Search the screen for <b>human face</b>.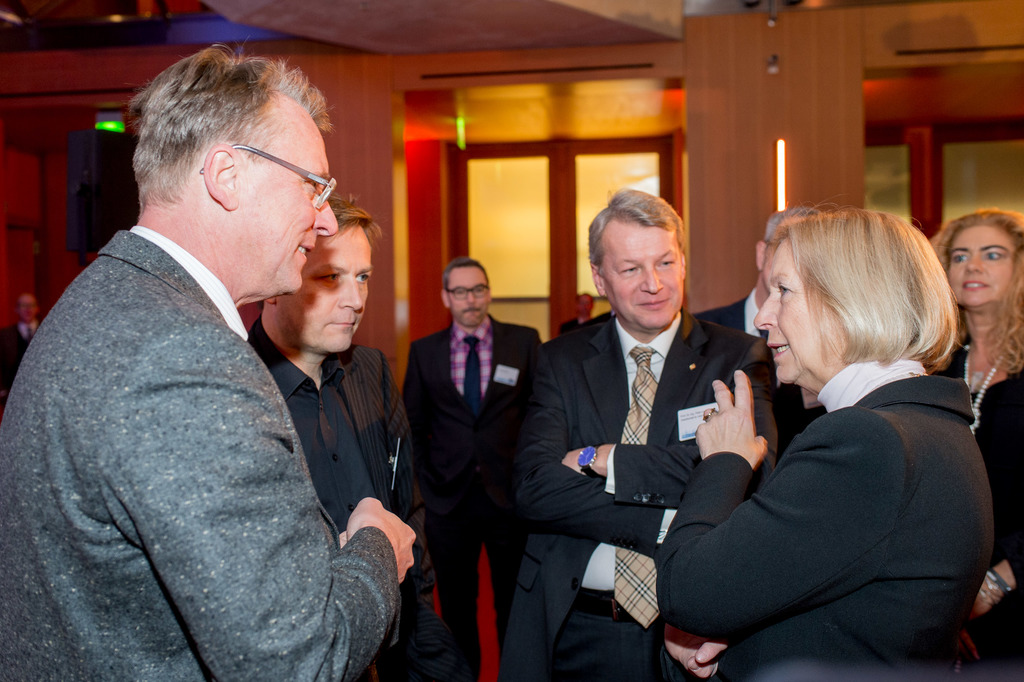
Found at region(13, 286, 38, 321).
